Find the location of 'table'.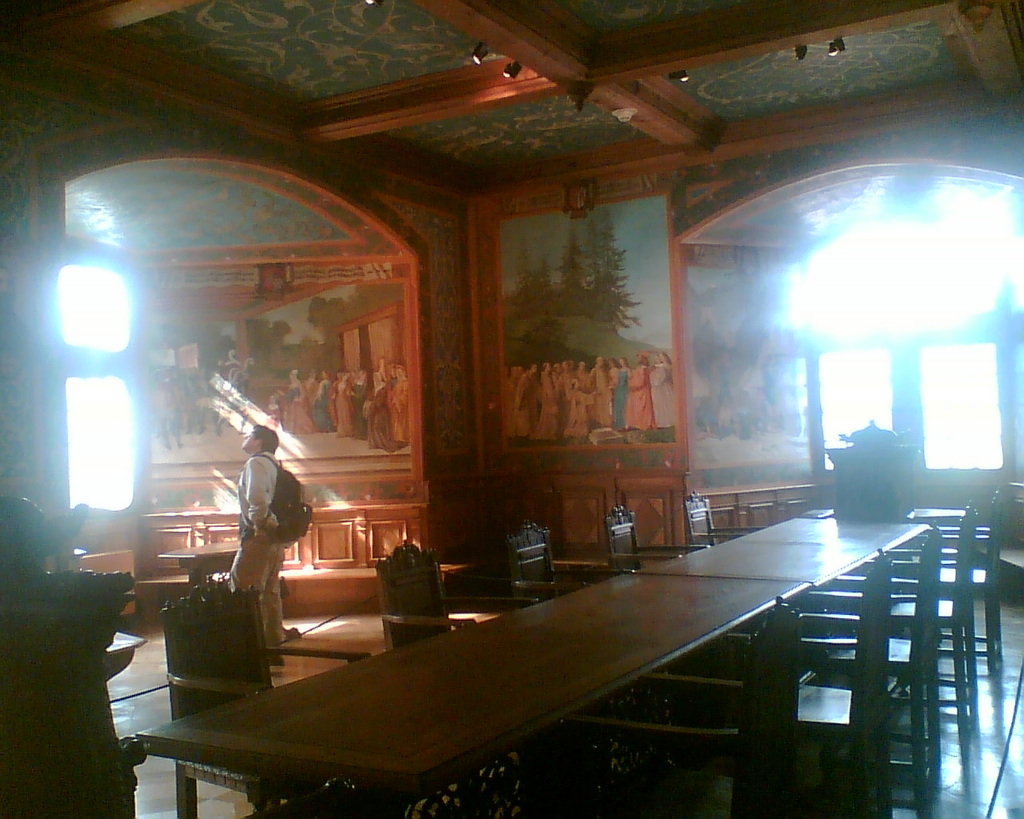
Location: [left=136, top=519, right=929, bottom=818].
